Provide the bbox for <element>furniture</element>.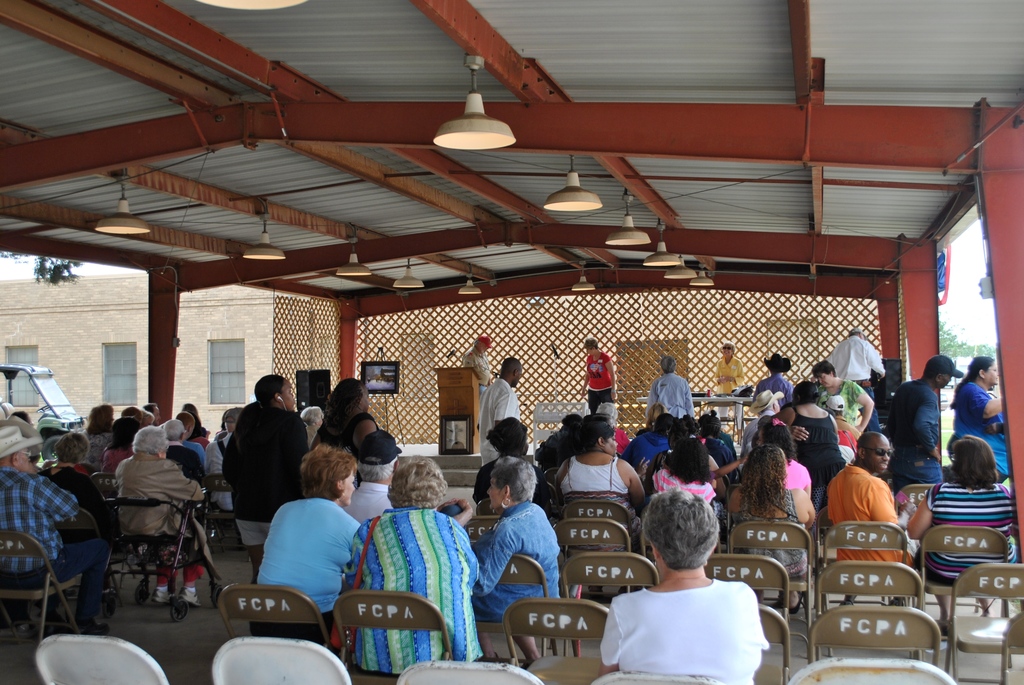
{"x1": 561, "y1": 550, "x2": 662, "y2": 597}.
